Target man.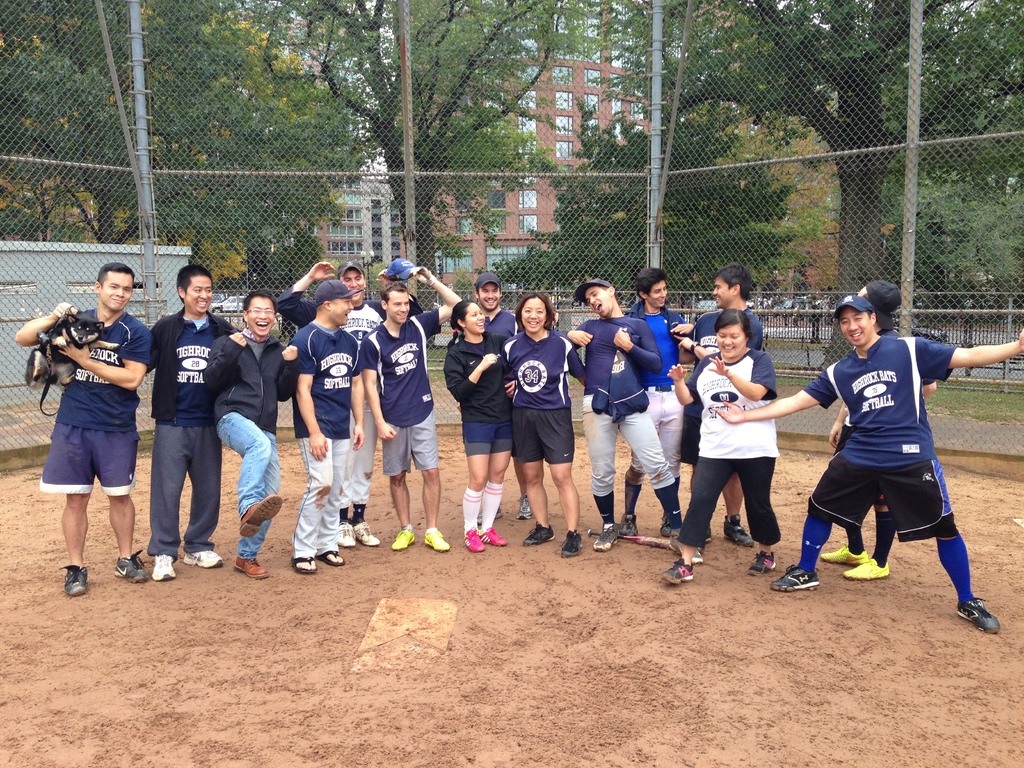
Target region: <region>289, 278, 364, 579</region>.
